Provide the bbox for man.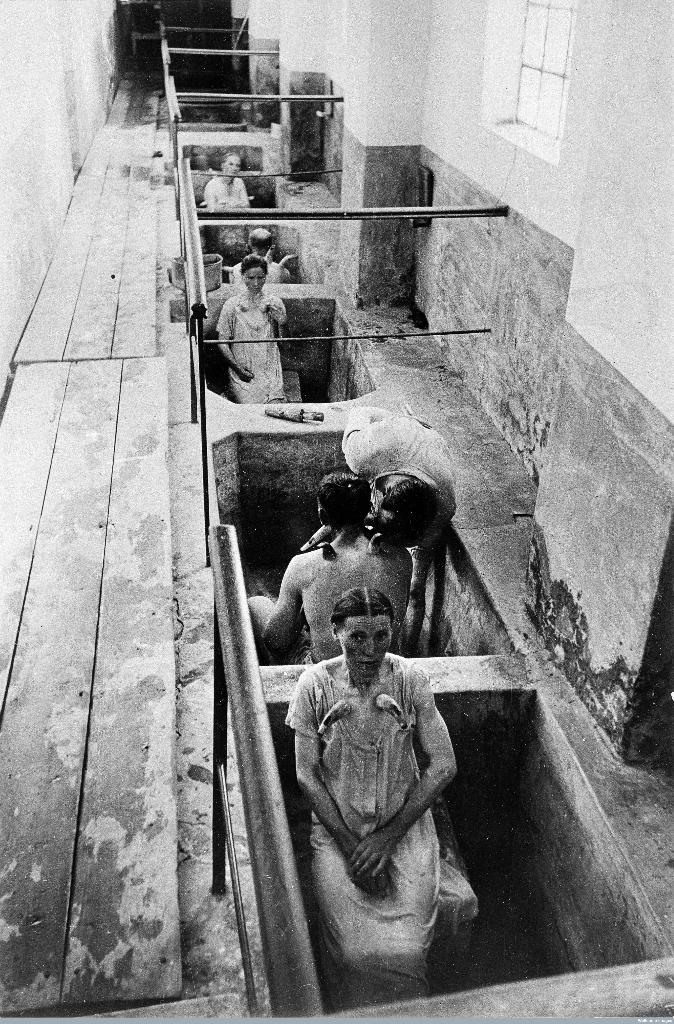
254:468:411:660.
